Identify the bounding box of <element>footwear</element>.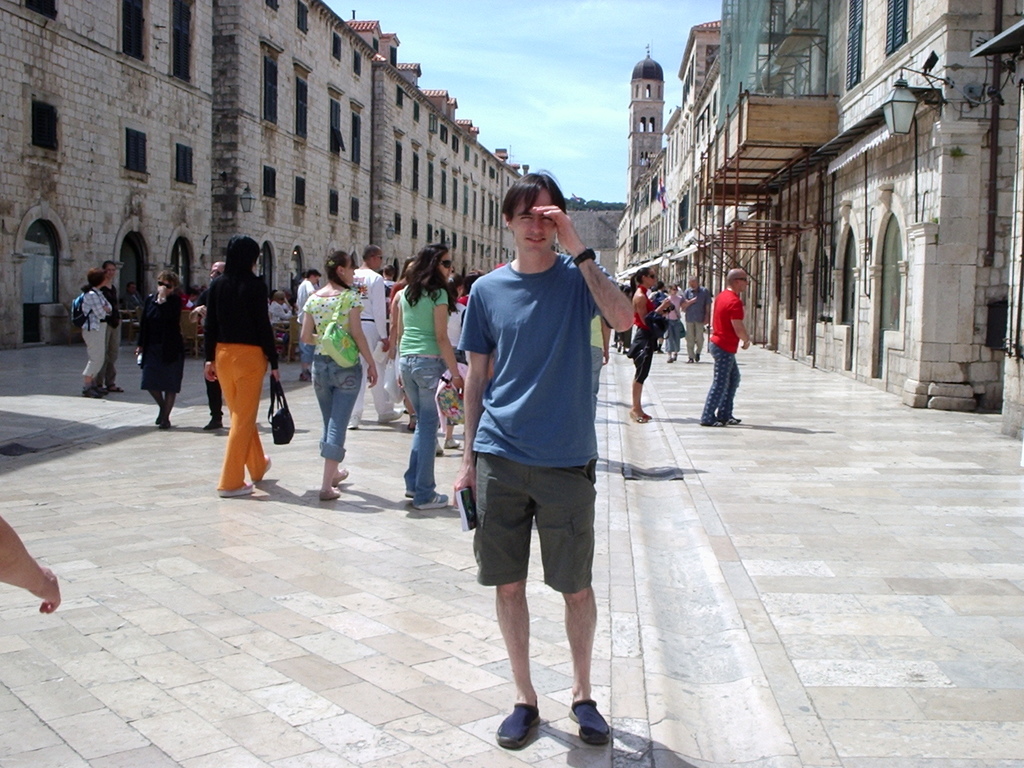
723, 410, 739, 426.
